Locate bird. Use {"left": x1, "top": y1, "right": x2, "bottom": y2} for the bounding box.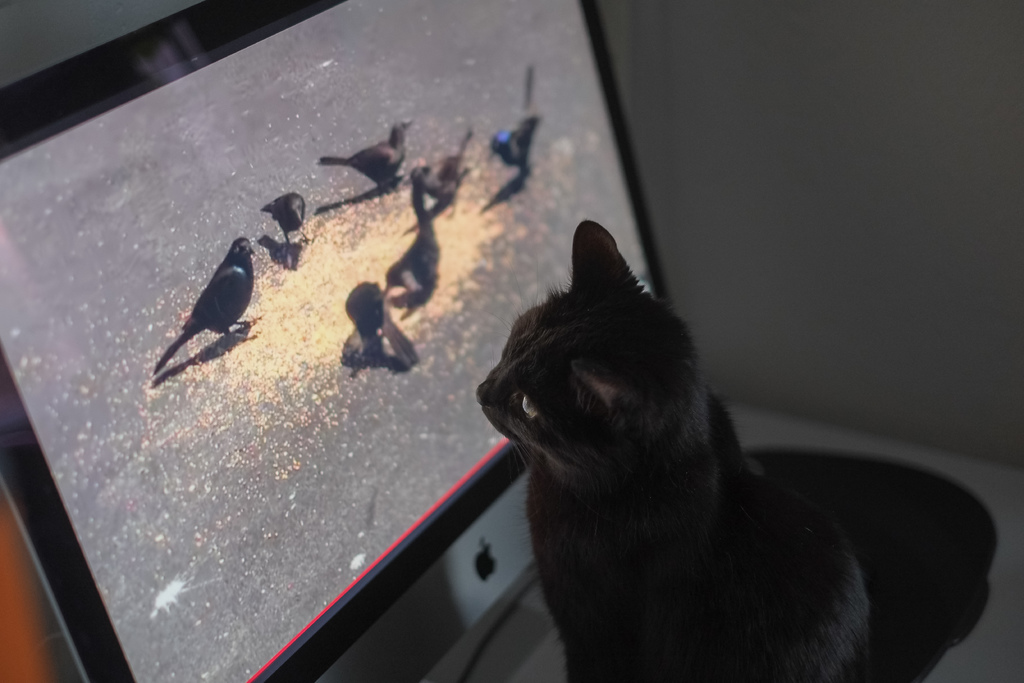
{"left": 385, "top": 168, "right": 443, "bottom": 309}.
